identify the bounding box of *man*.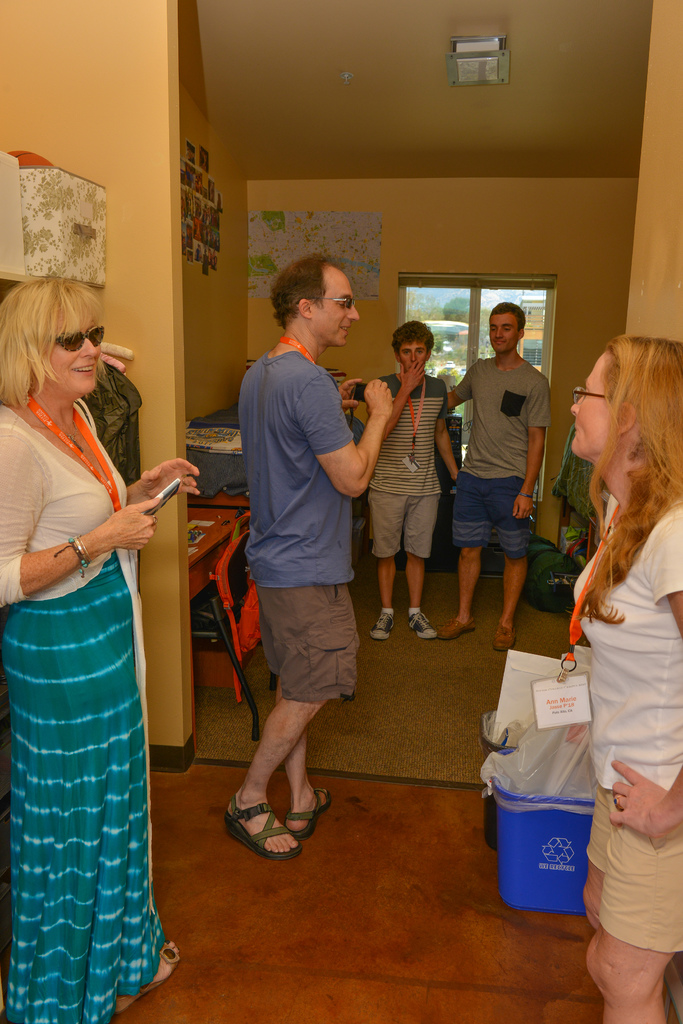
x1=433 y1=298 x2=552 y2=660.
